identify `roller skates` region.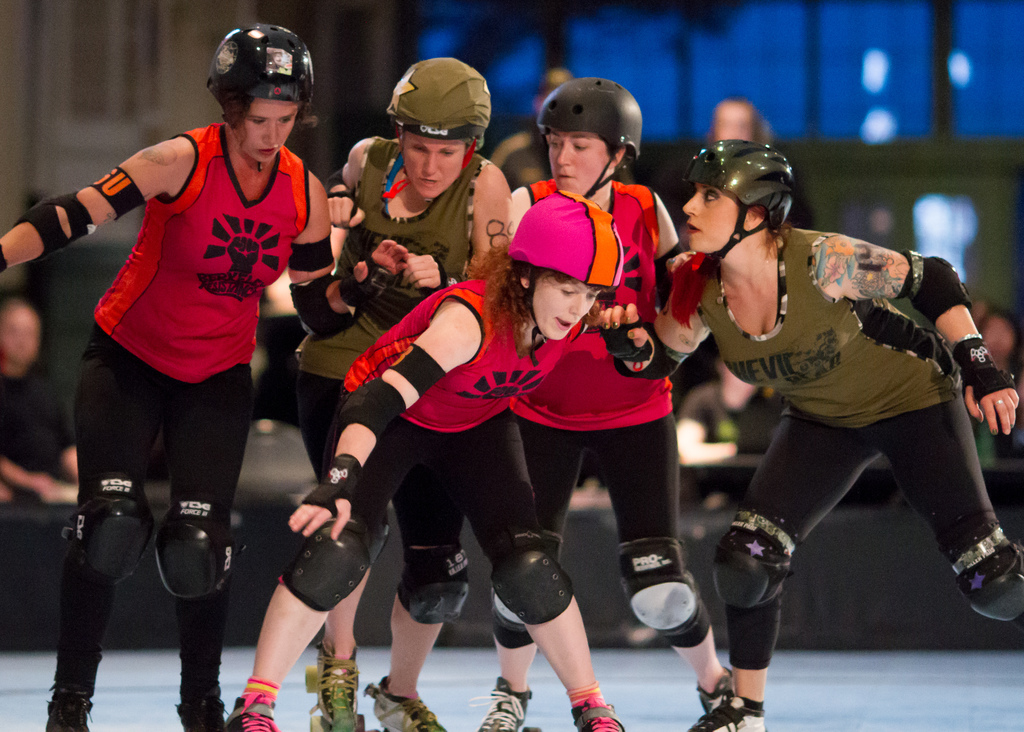
Region: crop(700, 669, 735, 711).
